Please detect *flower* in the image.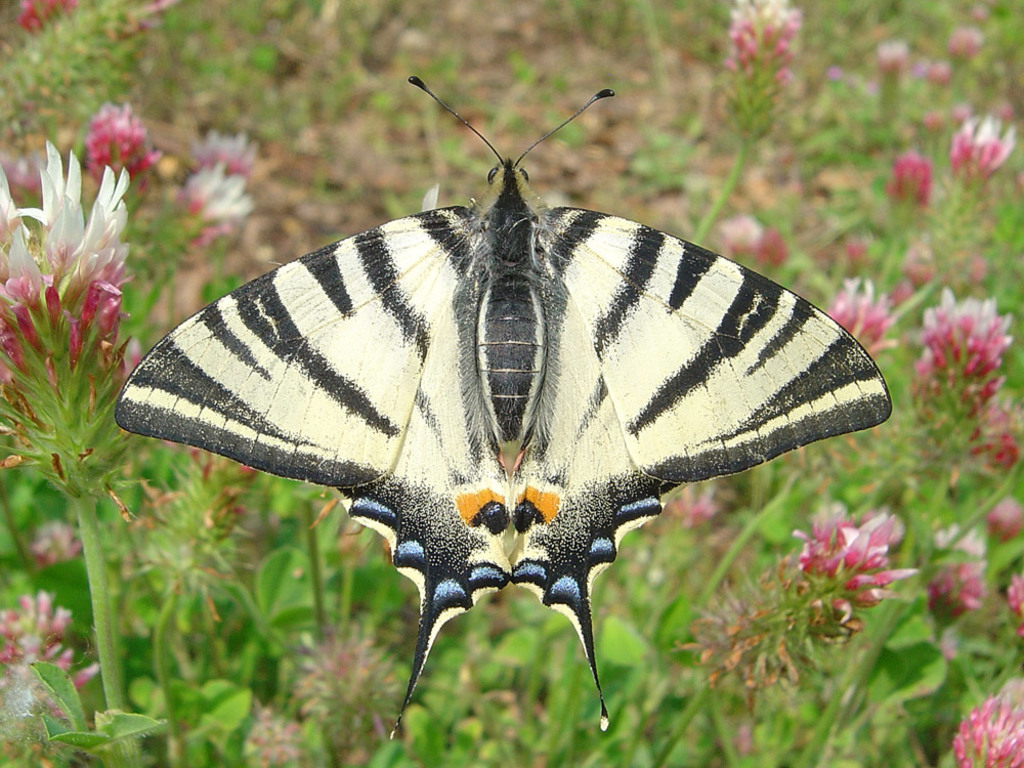
(left=896, top=284, right=1011, bottom=446).
